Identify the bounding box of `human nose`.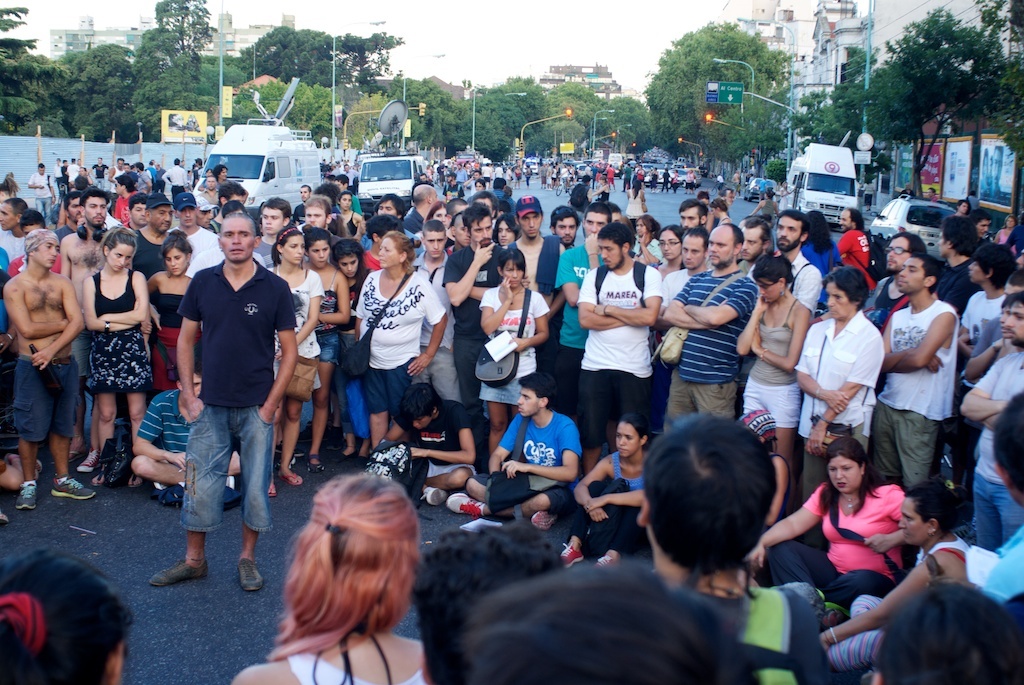
BBox(683, 218, 690, 225).
